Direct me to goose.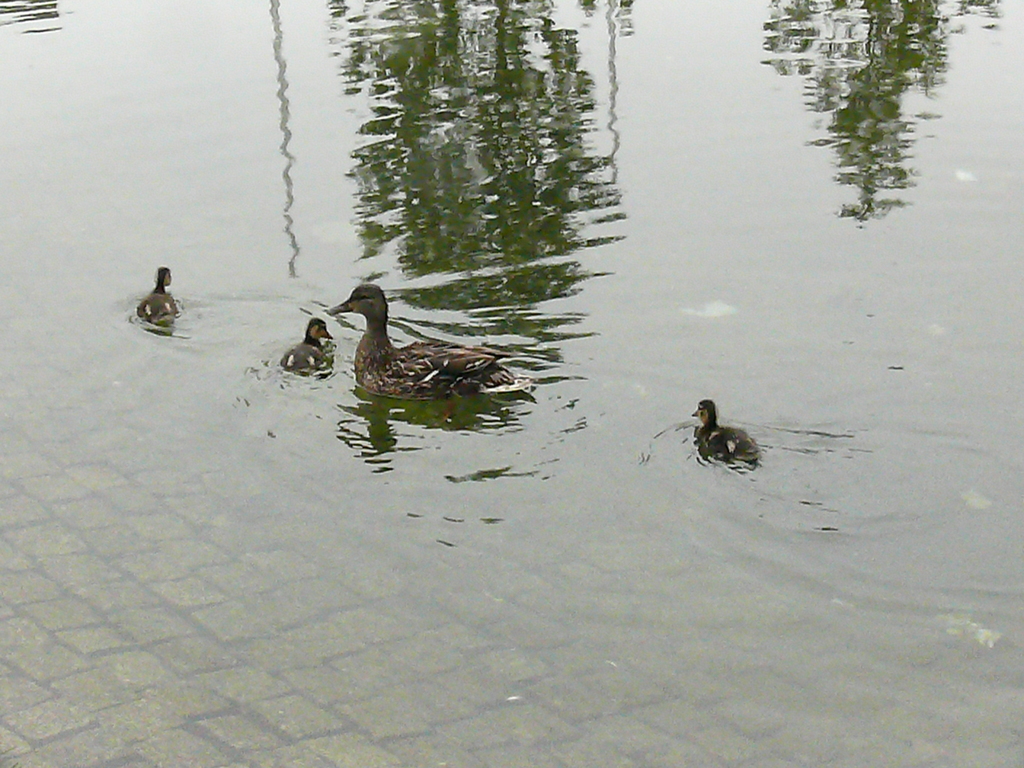
Direction: pyautogui.locateOnScreen(328, 284, 518, 404).
